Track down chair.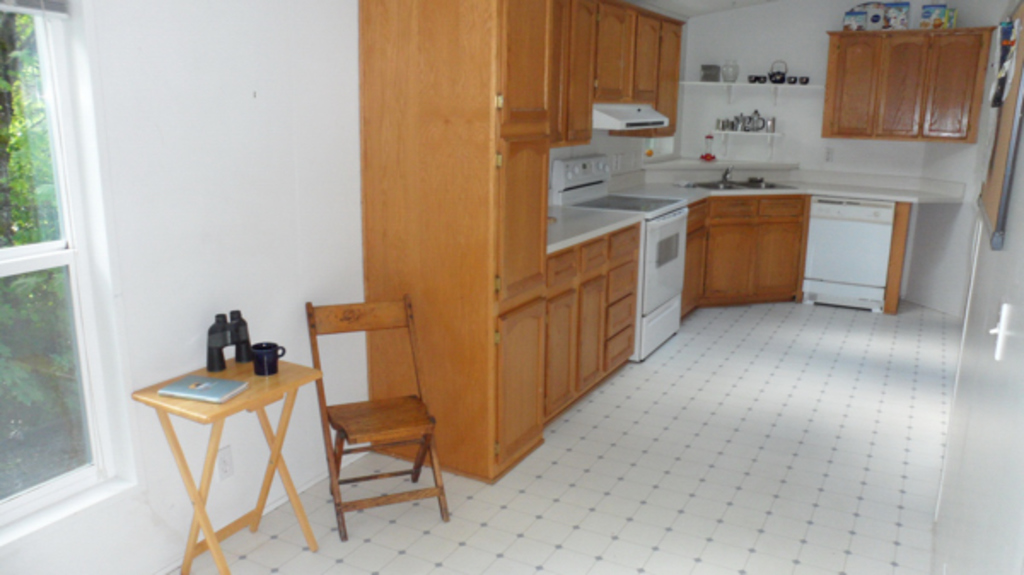
Tracked to crop(299, 300, 440, 519).
